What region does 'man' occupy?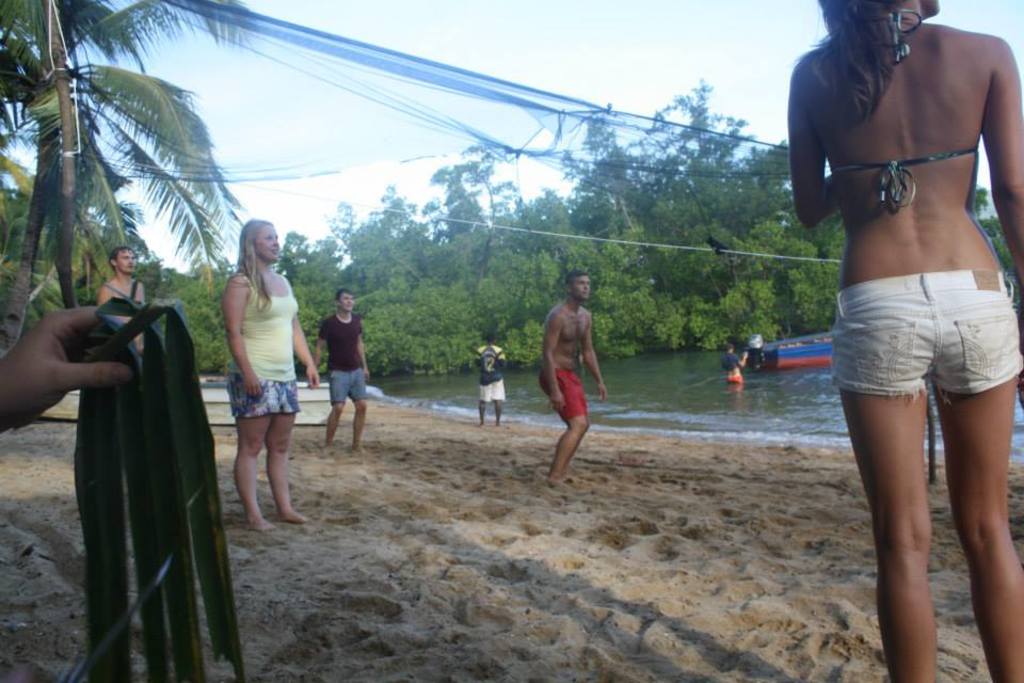
BBox(473, 329, 512, 438).
